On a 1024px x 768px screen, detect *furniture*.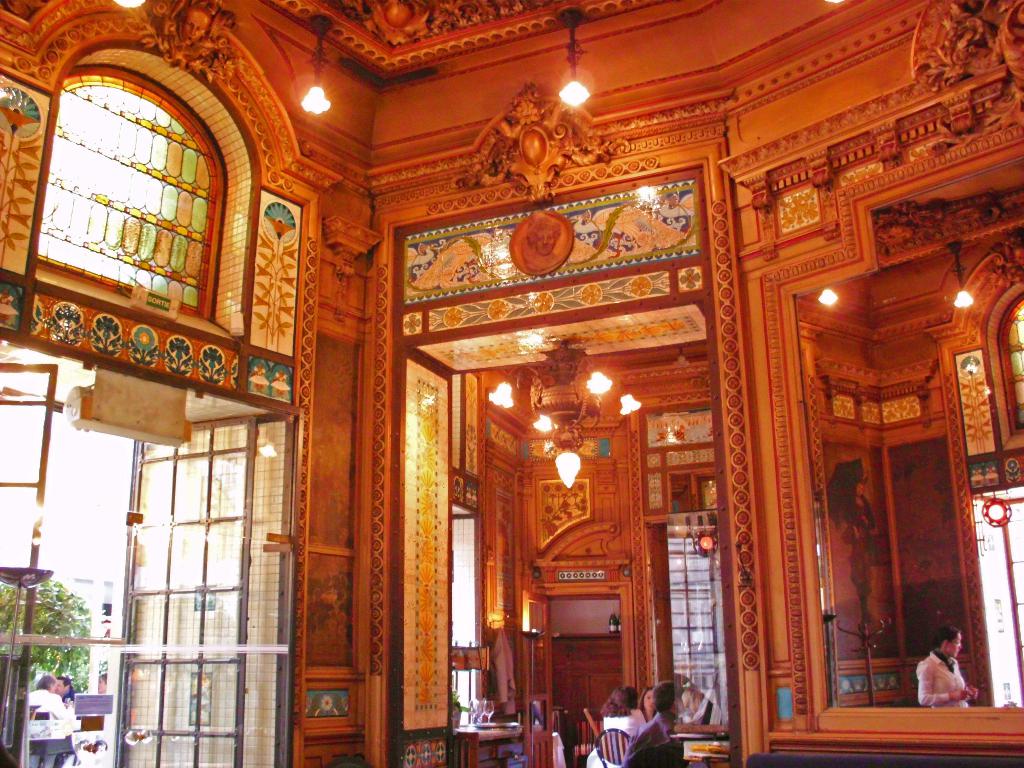
region(597, 728, 637, 767).
